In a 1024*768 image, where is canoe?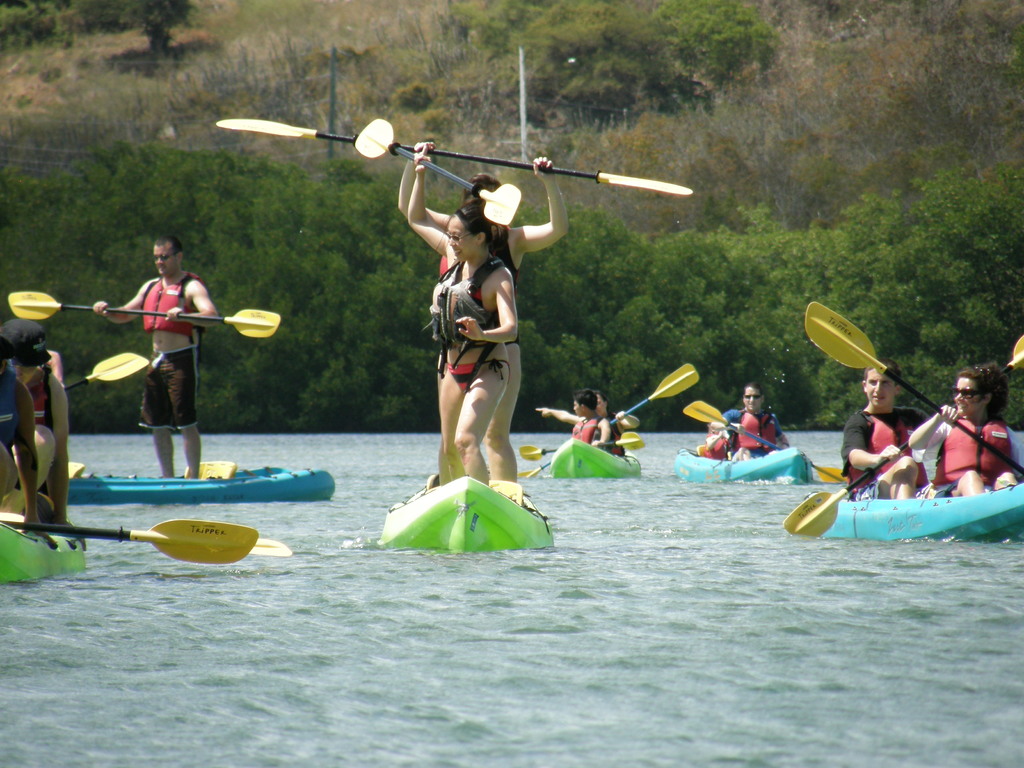
BBox(550, 436, 643, 478).
